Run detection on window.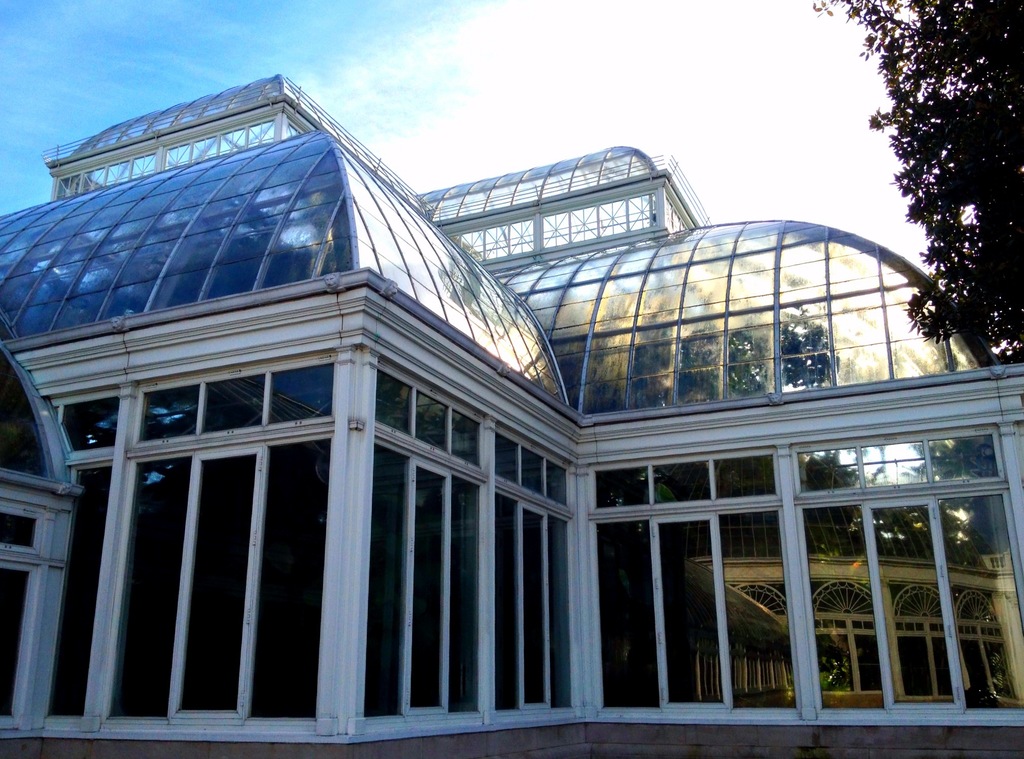
Result: bbox=(545, 514, 572, 707).
